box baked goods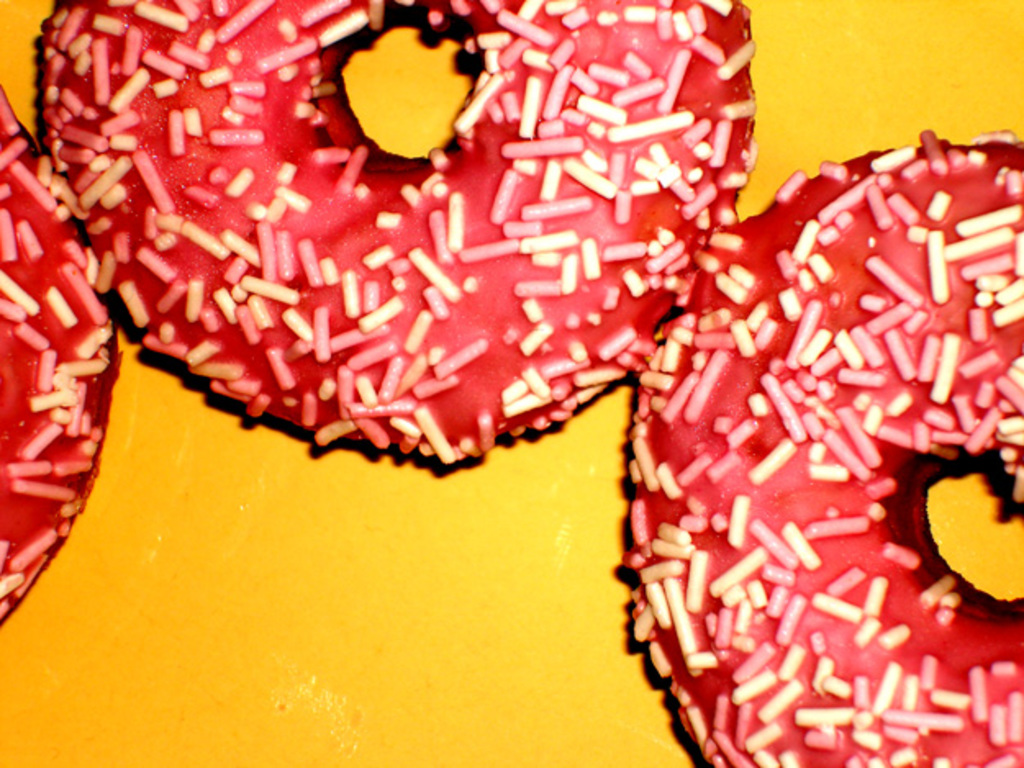
626,142,1022,766
